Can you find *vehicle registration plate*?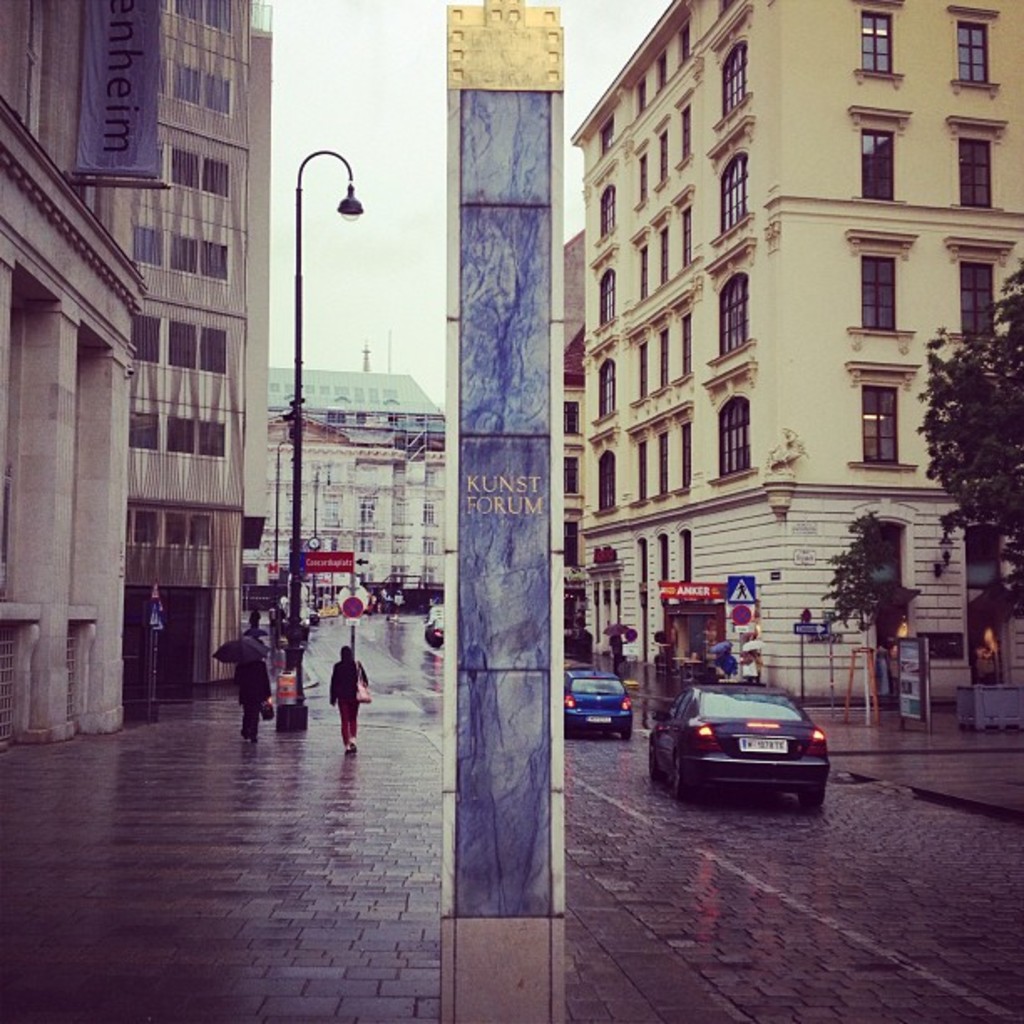
Yes, bounding box: detection(584, 713, 609, 730).
